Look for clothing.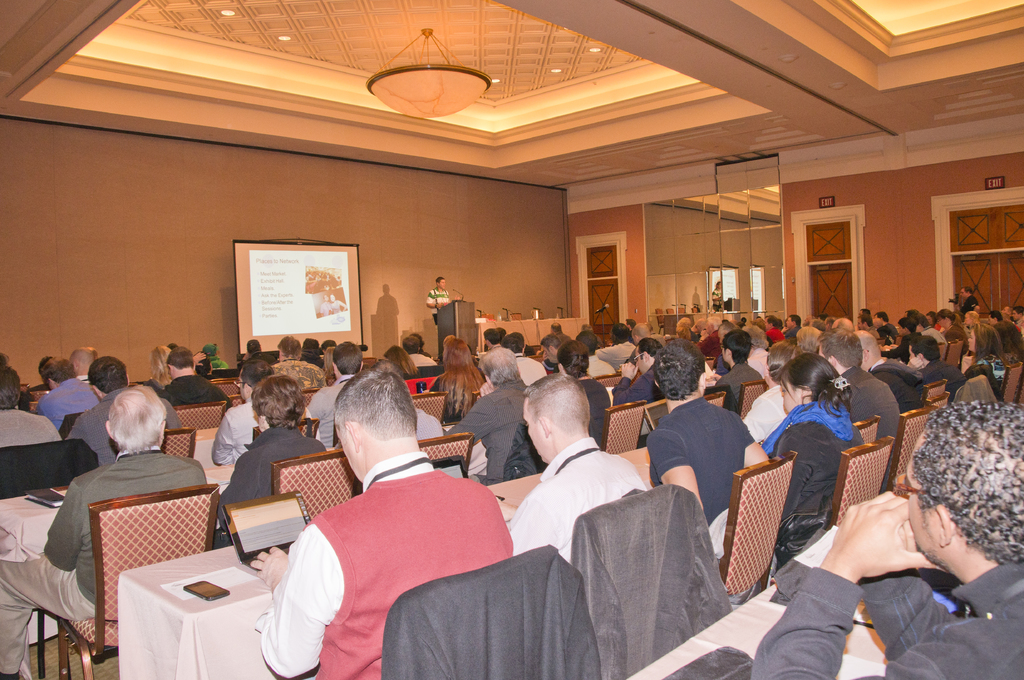
Found: BBox(163, 377, 223, 409).
